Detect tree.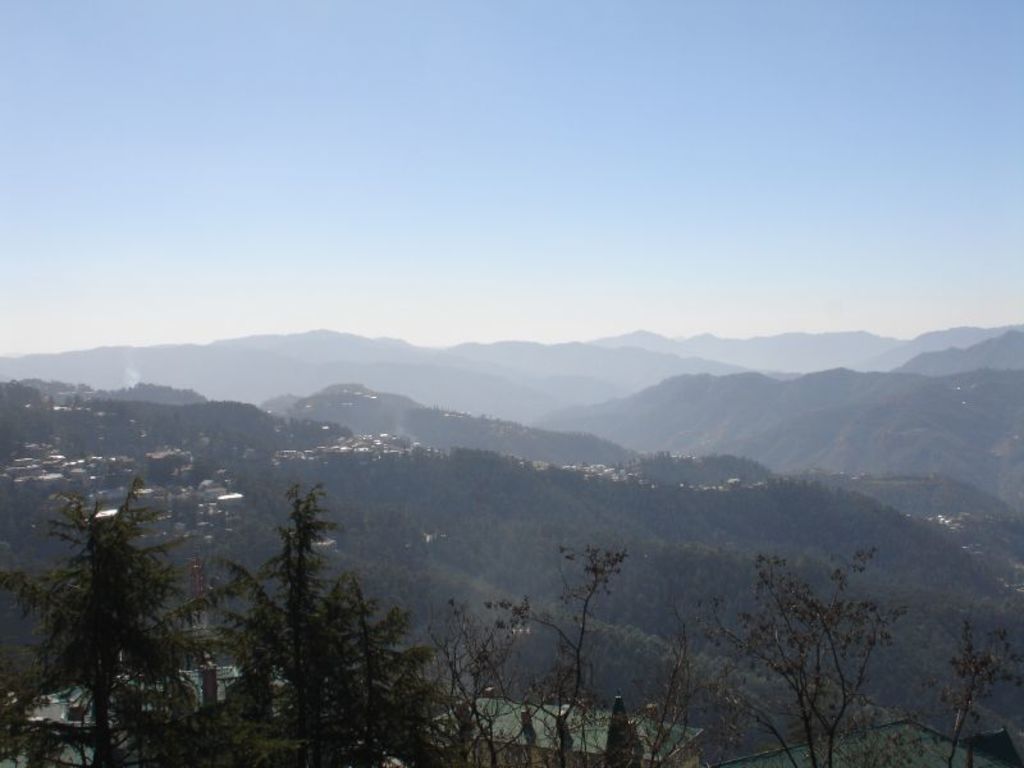
Detected at locate(0, 556, 56, 767).
